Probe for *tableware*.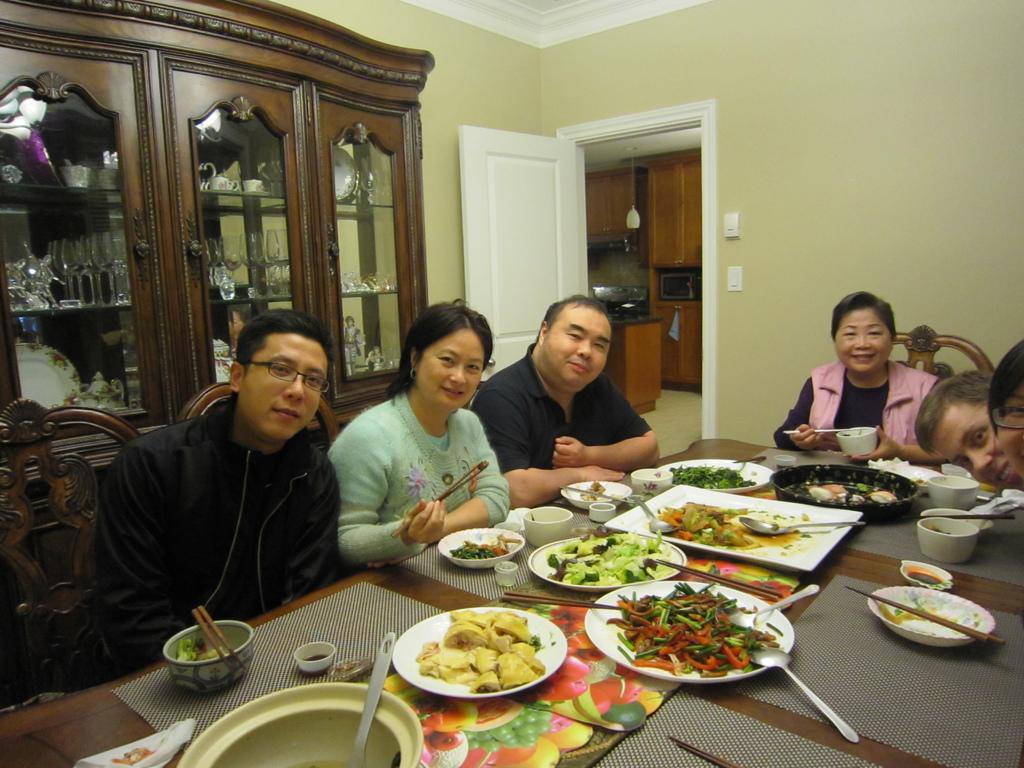
Probe result: <box>561,479,636,512</box>.
